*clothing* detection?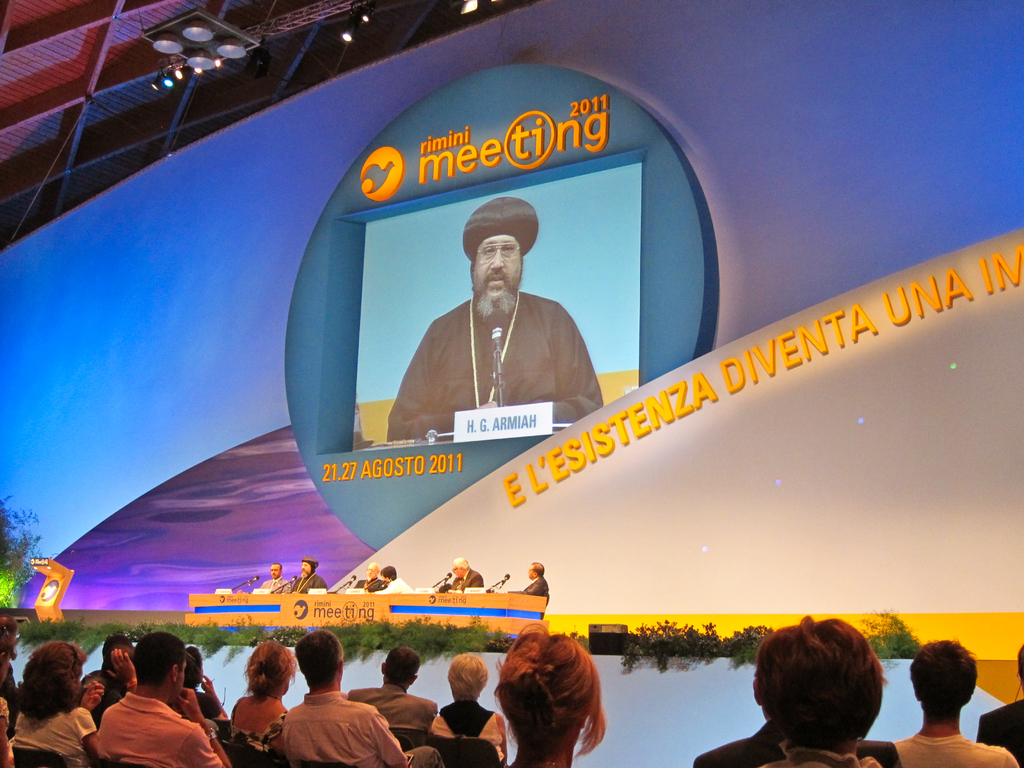
[x1=352, y1=580, x2=384, y2=589]
